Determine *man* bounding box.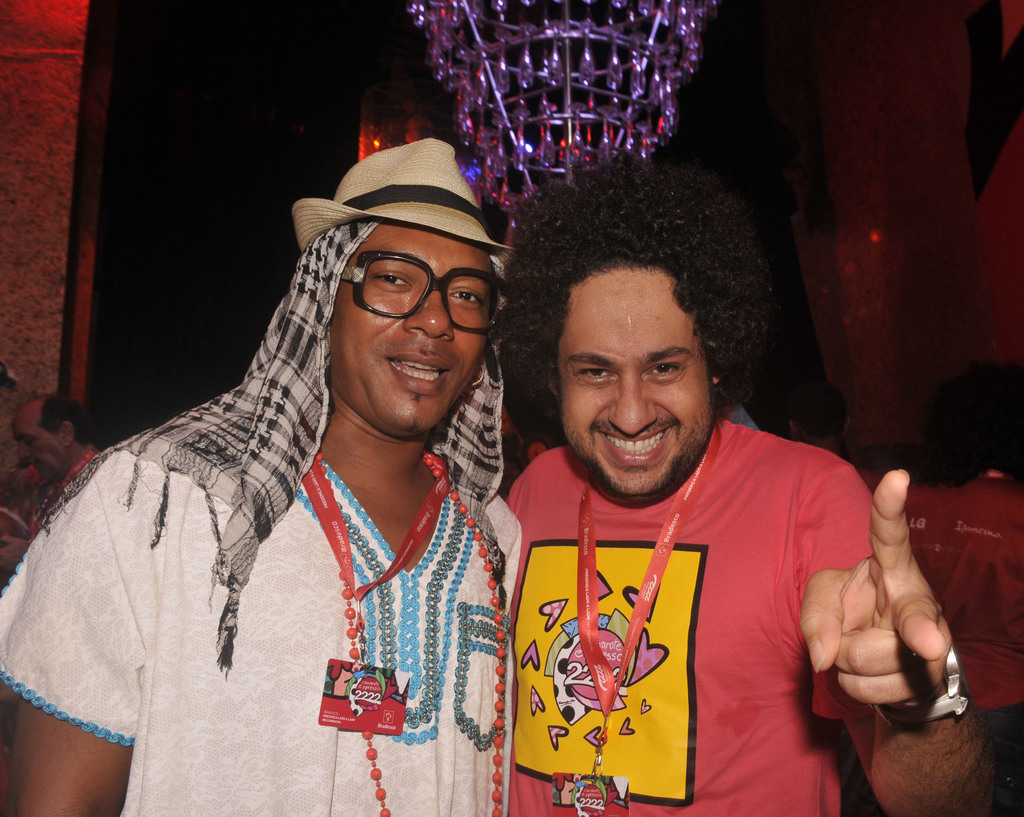
Determined: x1=903 y1=363 x2=1023 y2=710.
